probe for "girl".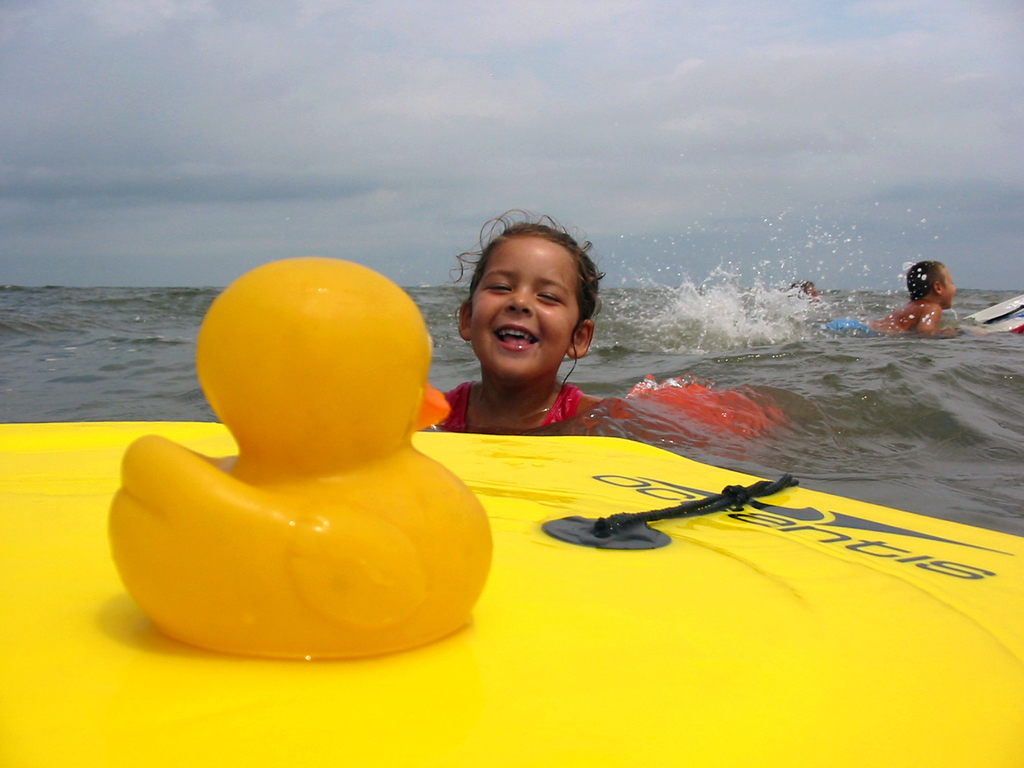
Probe result: (left=424, top=209, right=788, bottom=465).
